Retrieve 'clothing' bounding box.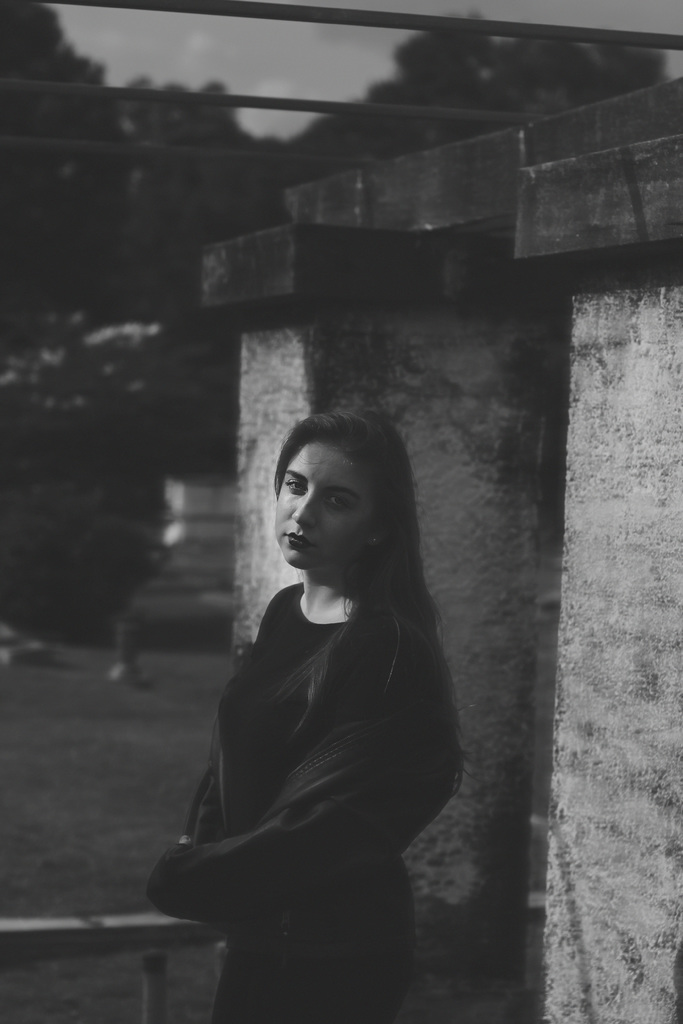
Bounding box: box=[167, 497, 464, 966].
